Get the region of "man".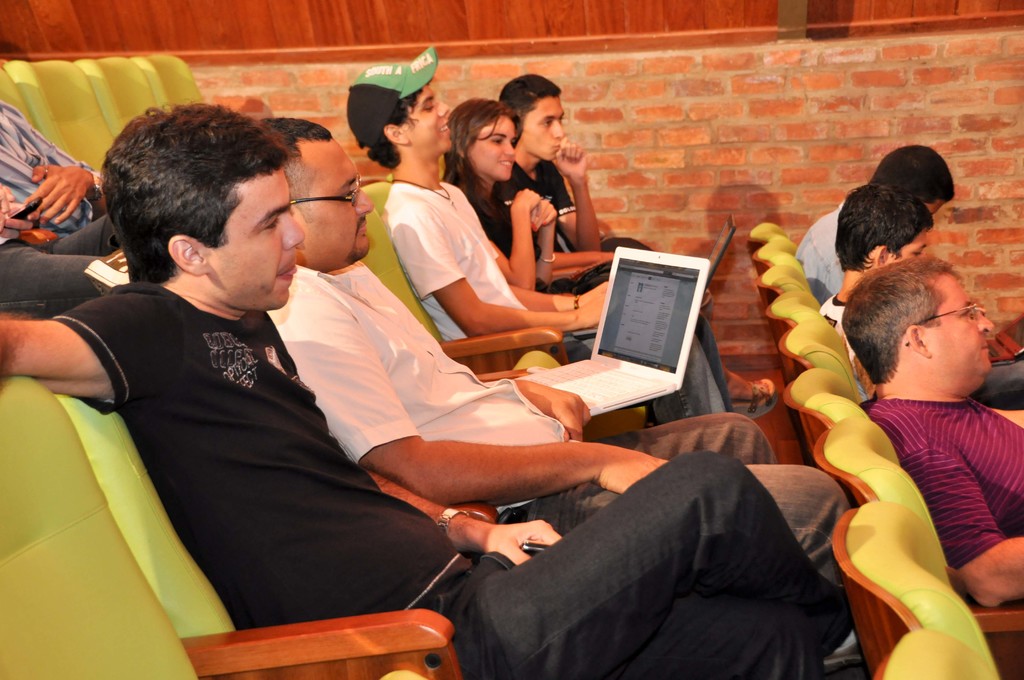
264, 115, 849, 592.
